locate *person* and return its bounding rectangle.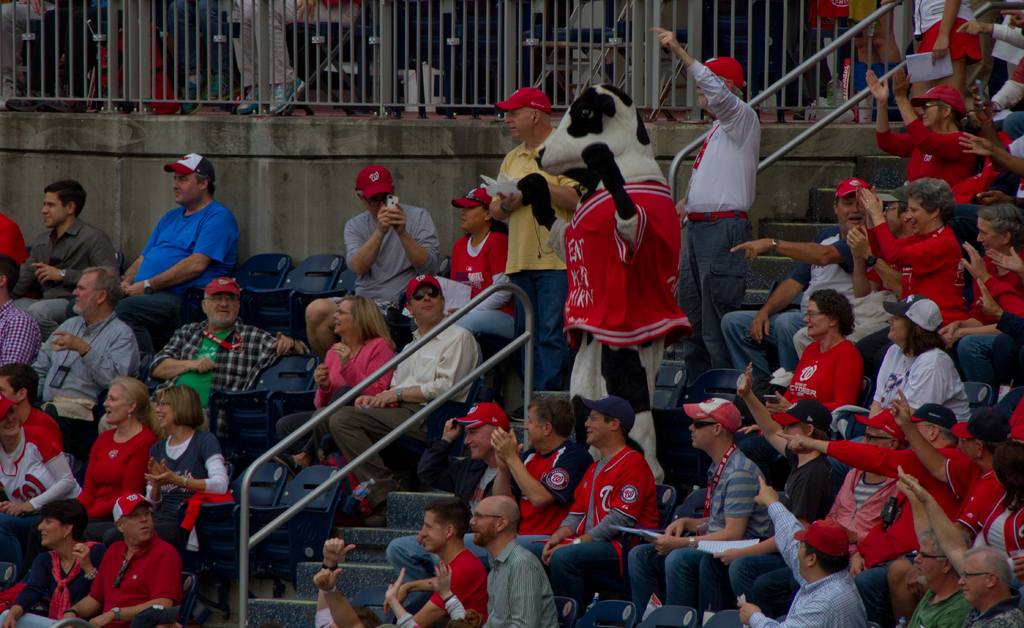
region(277, 292, 392, 477).
